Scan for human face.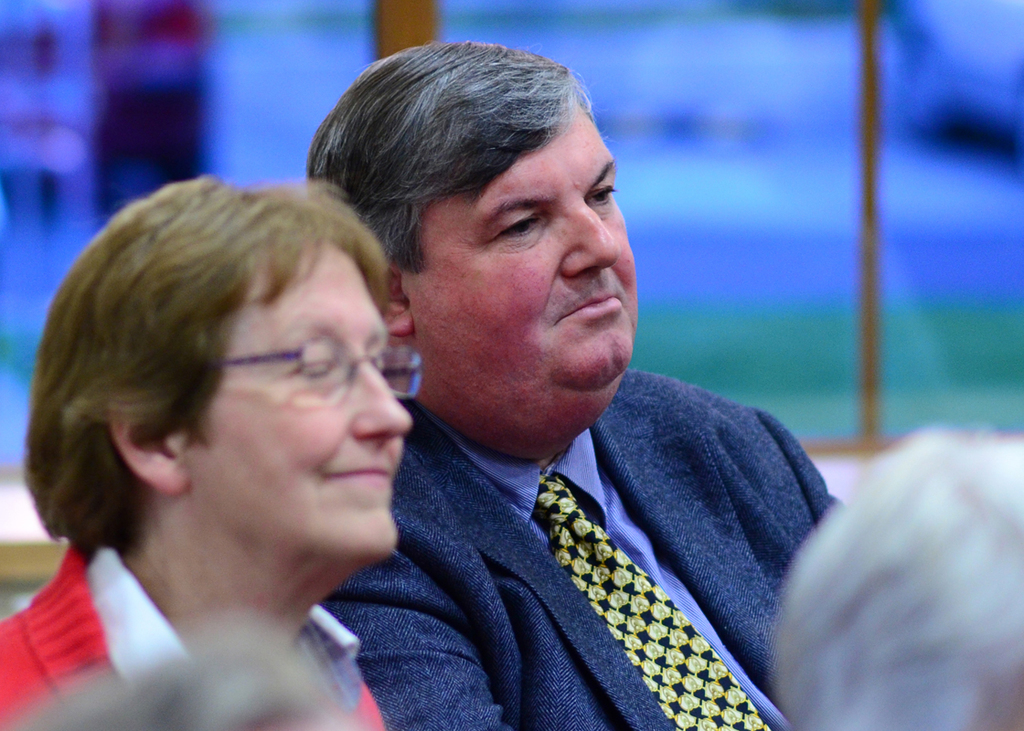
Scan result: x1=428 y1=116 x2=640 y2=401.
